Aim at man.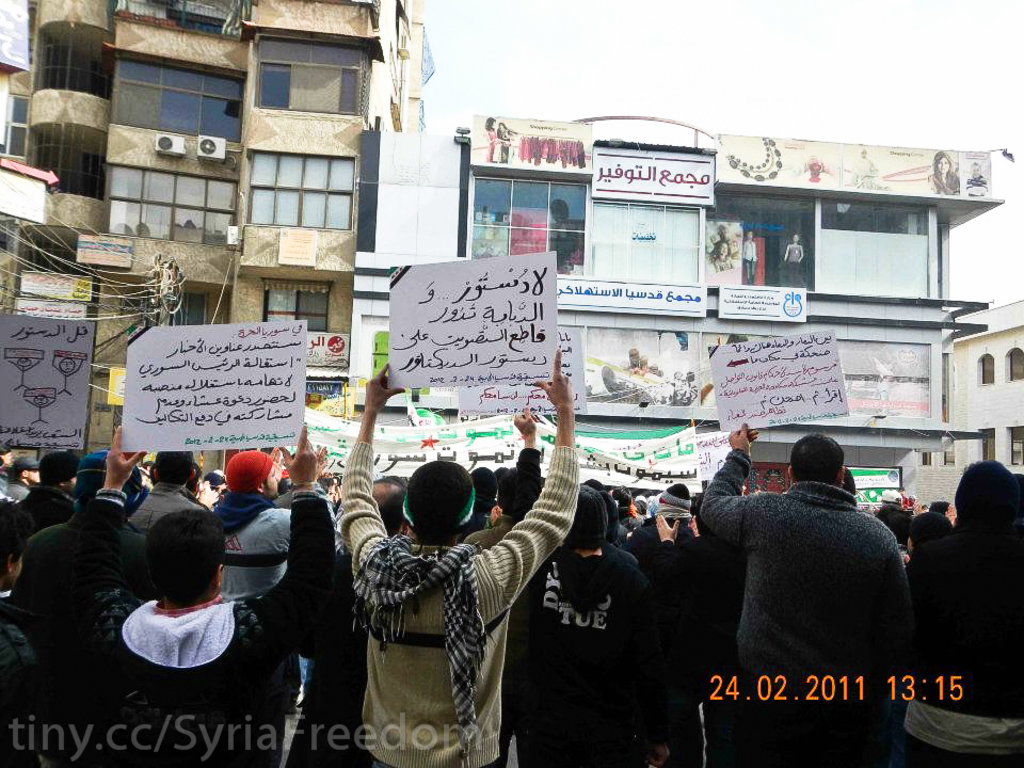
Aimed at rect(688, 420, 933, 699).
